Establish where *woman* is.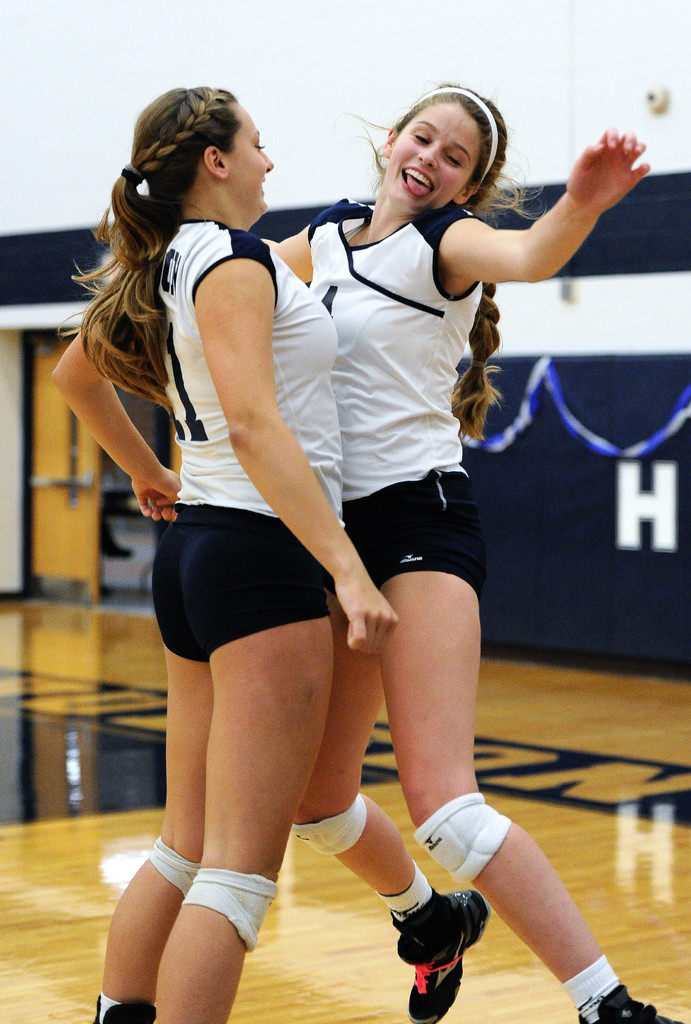
Established at 53/88/382/1023.
